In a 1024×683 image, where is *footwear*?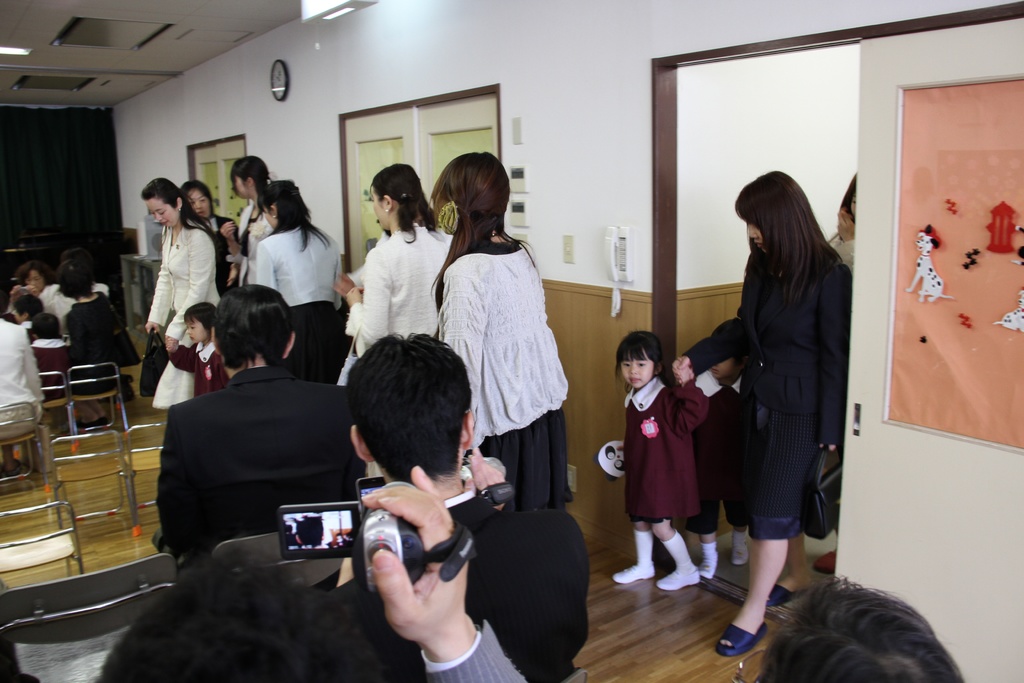
733/545/752/566.
